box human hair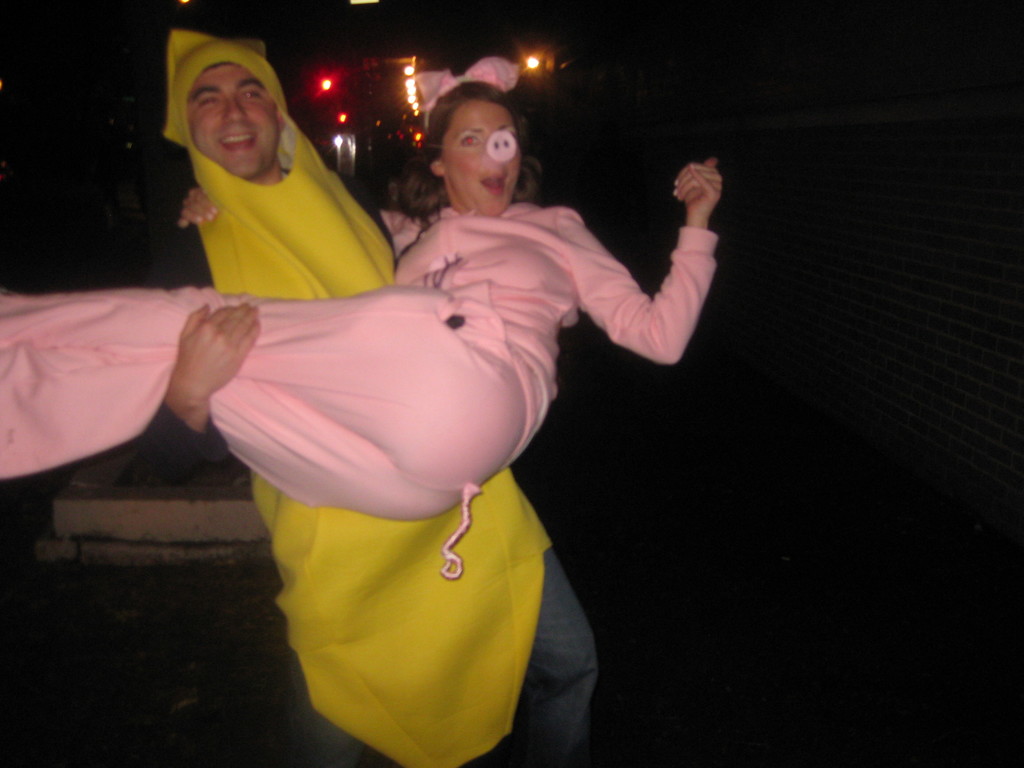
<box>408,79,535,228</box>
